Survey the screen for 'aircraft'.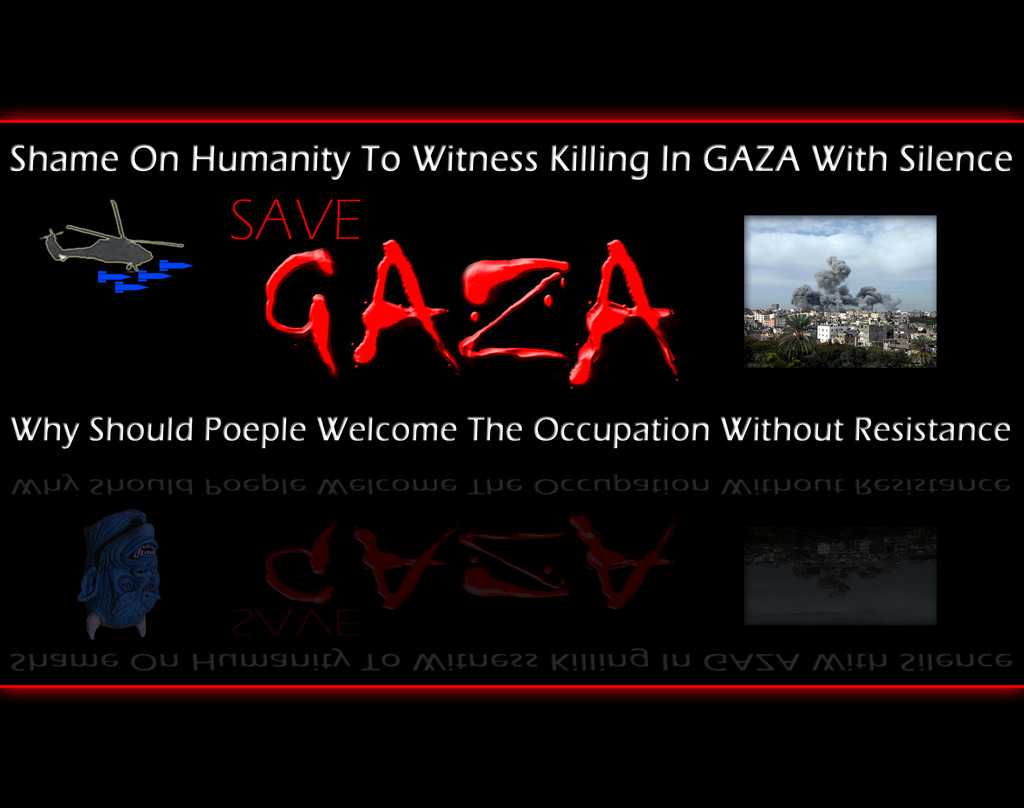
Survey found: 44:195:186:268.
